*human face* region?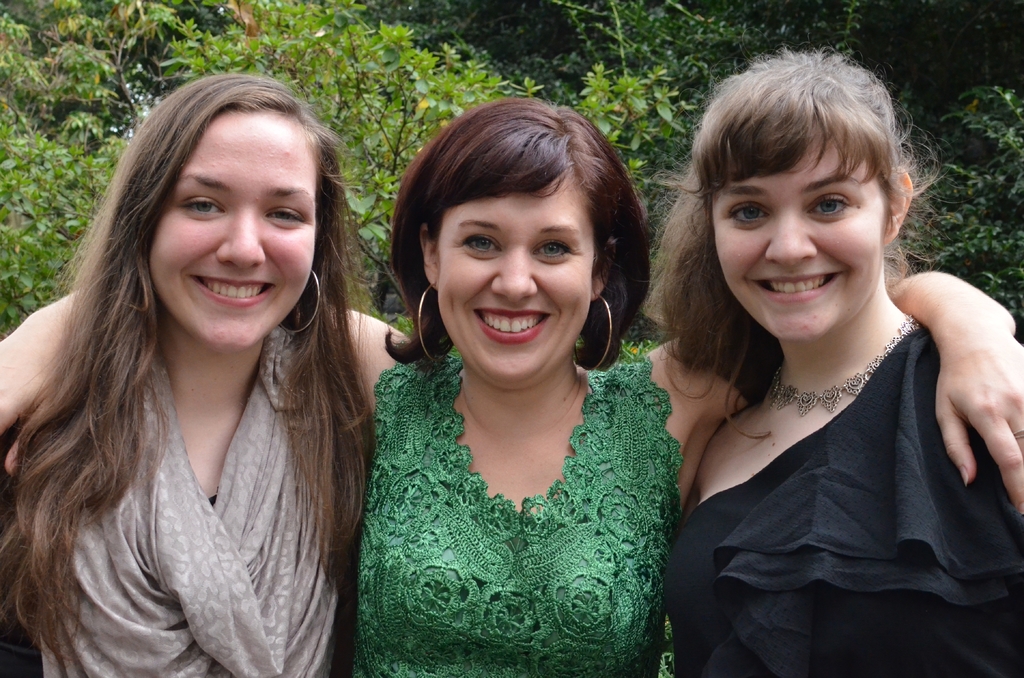
[436,191,593,390]
